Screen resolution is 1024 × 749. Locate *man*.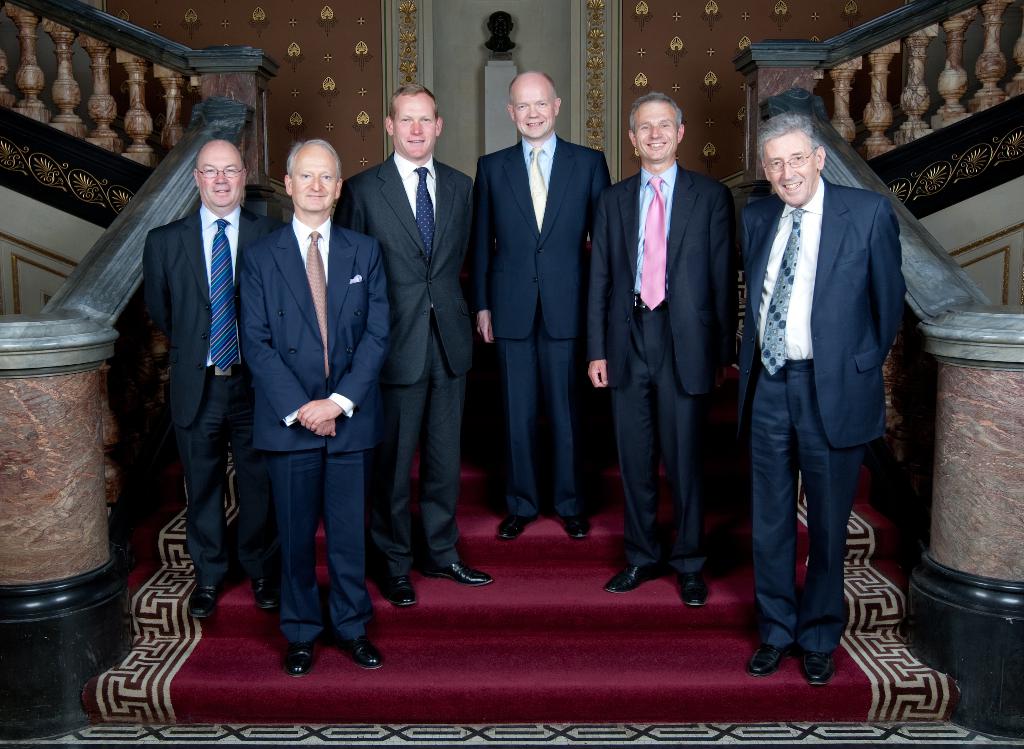
[left=586, top=91, right=742, bottom=613].
